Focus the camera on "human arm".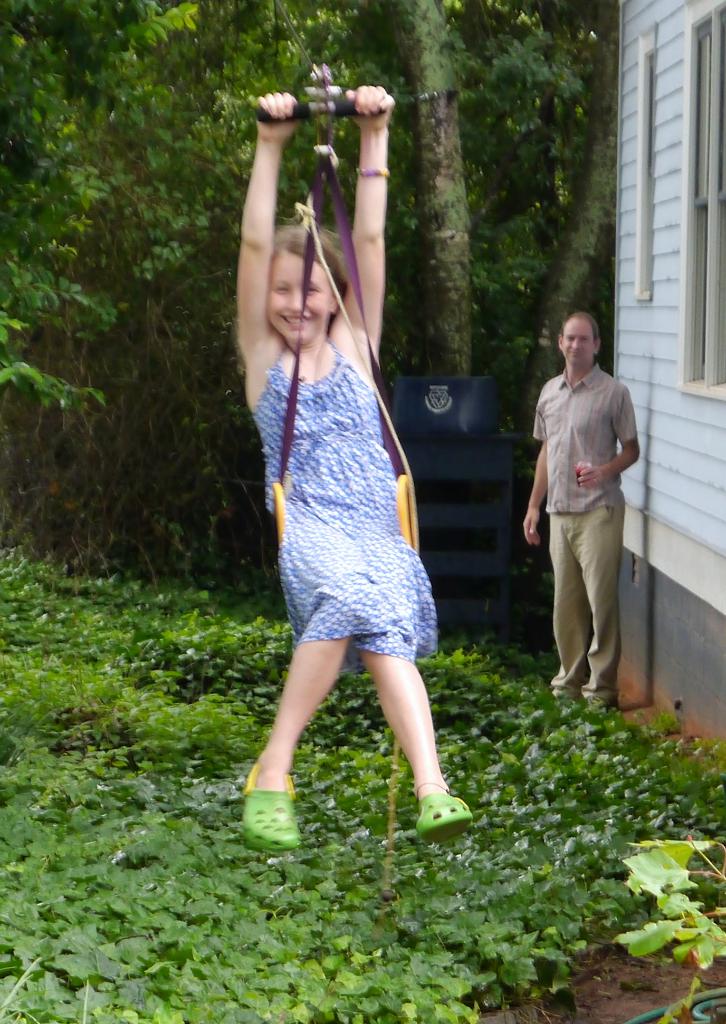
Focus region: (242,92,301,361).
